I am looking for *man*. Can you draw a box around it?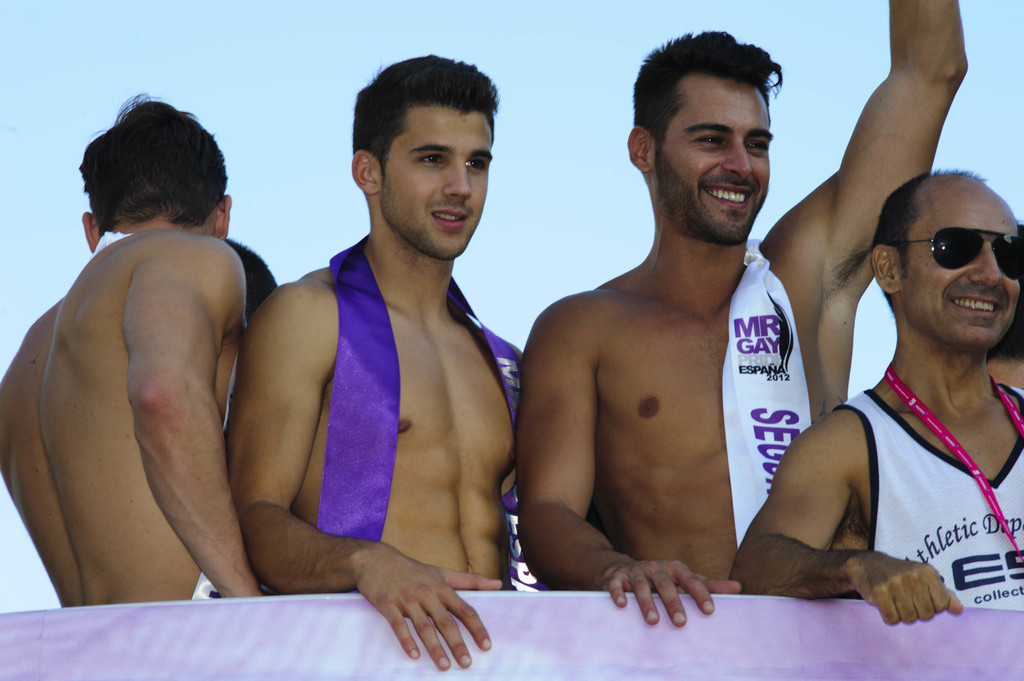
Sure, the bounding box is left=220, top=54, right=516, bottom=674.
